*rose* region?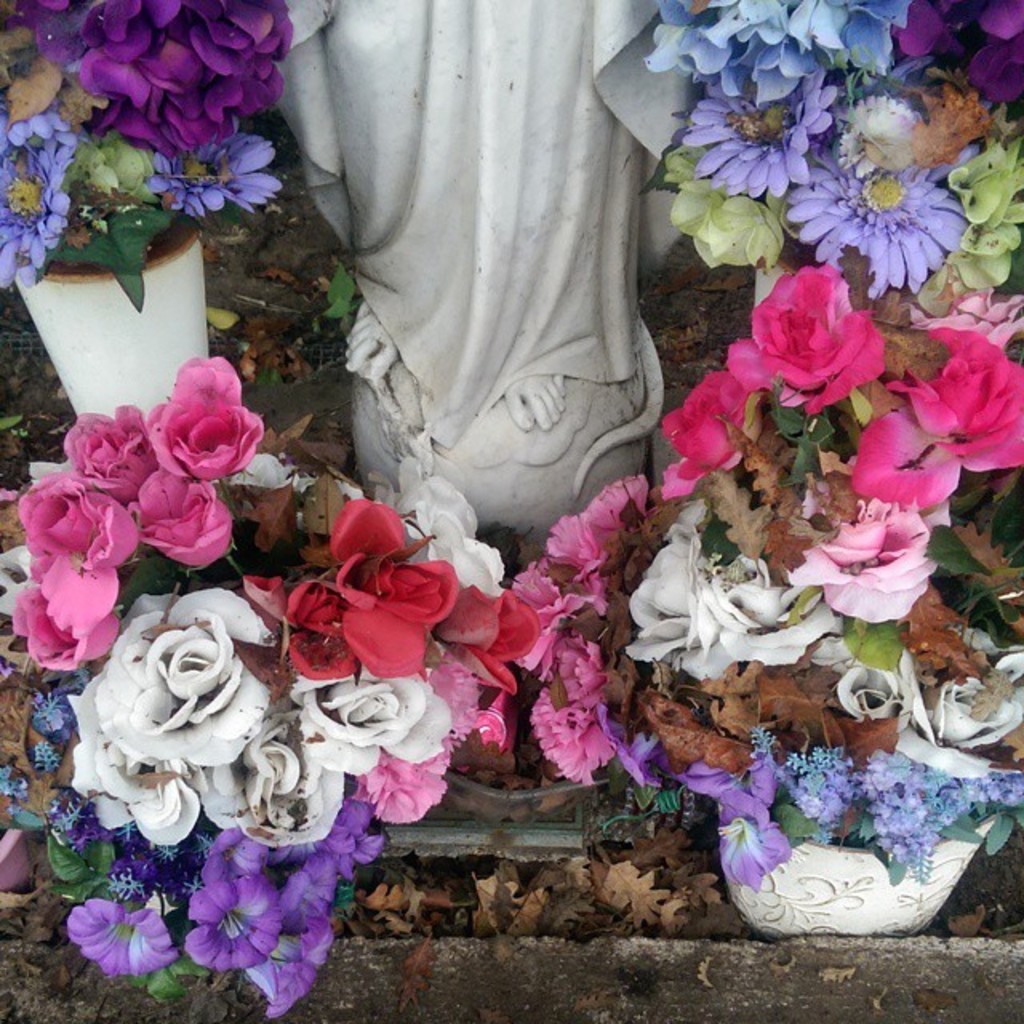
725:270:888:413
